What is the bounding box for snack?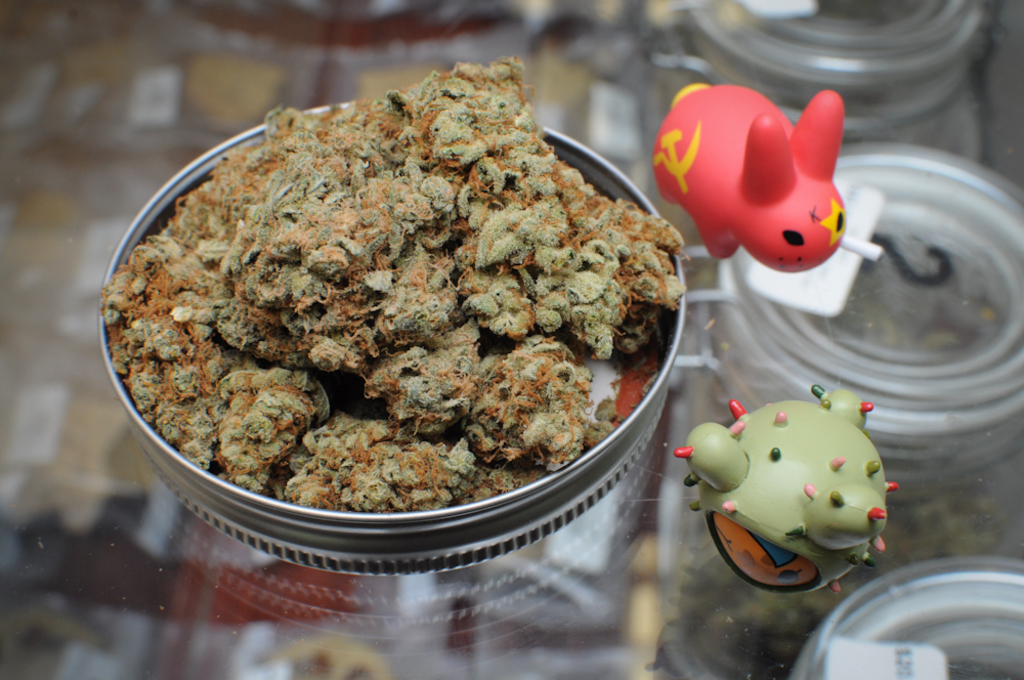
detection(106, 88, 667, 557).
